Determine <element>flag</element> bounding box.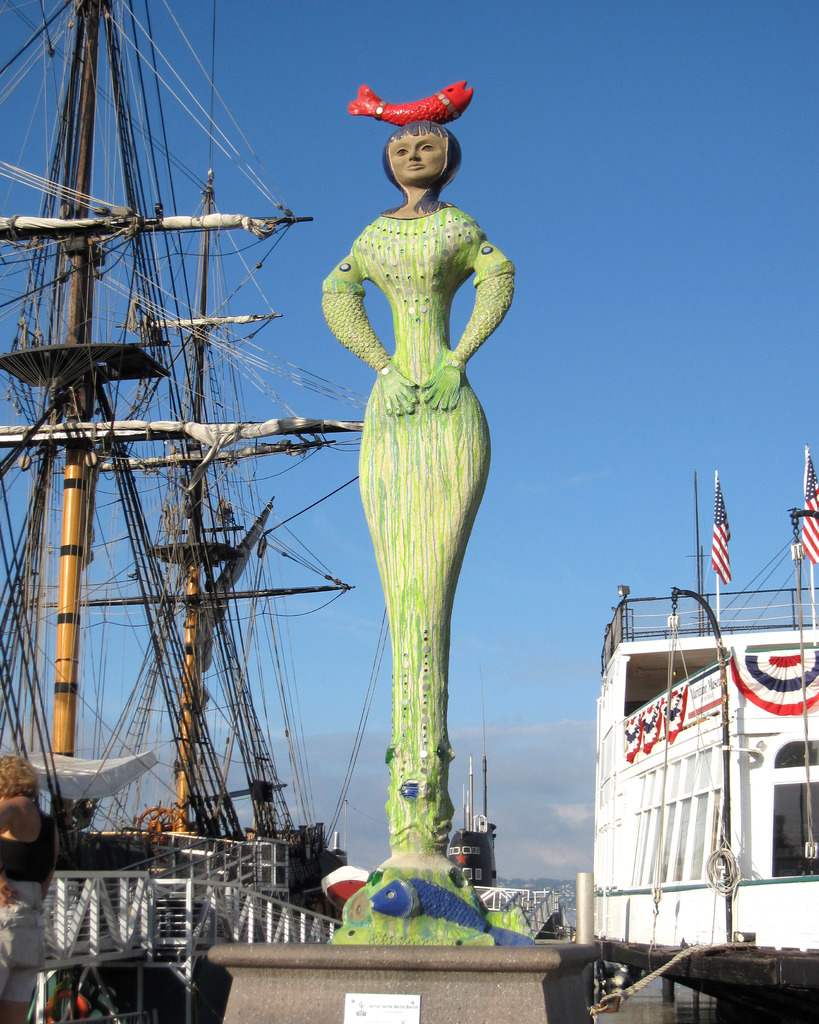
Determined: bbox=(710, 488, 733, 586).
